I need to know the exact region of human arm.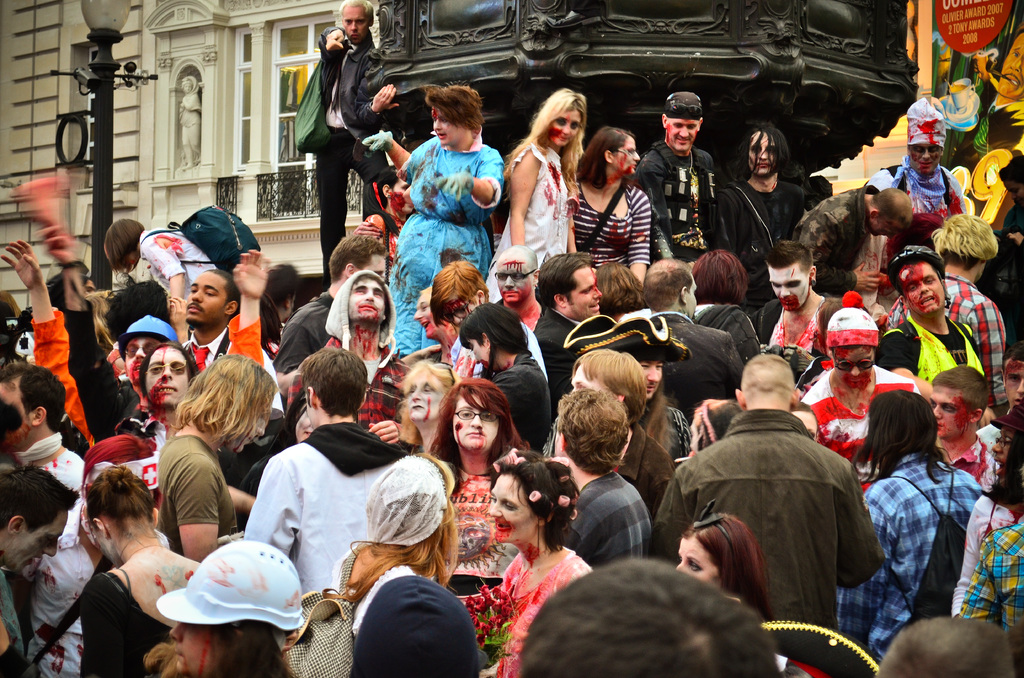
Region: crop(224, 483, 253, 510).
